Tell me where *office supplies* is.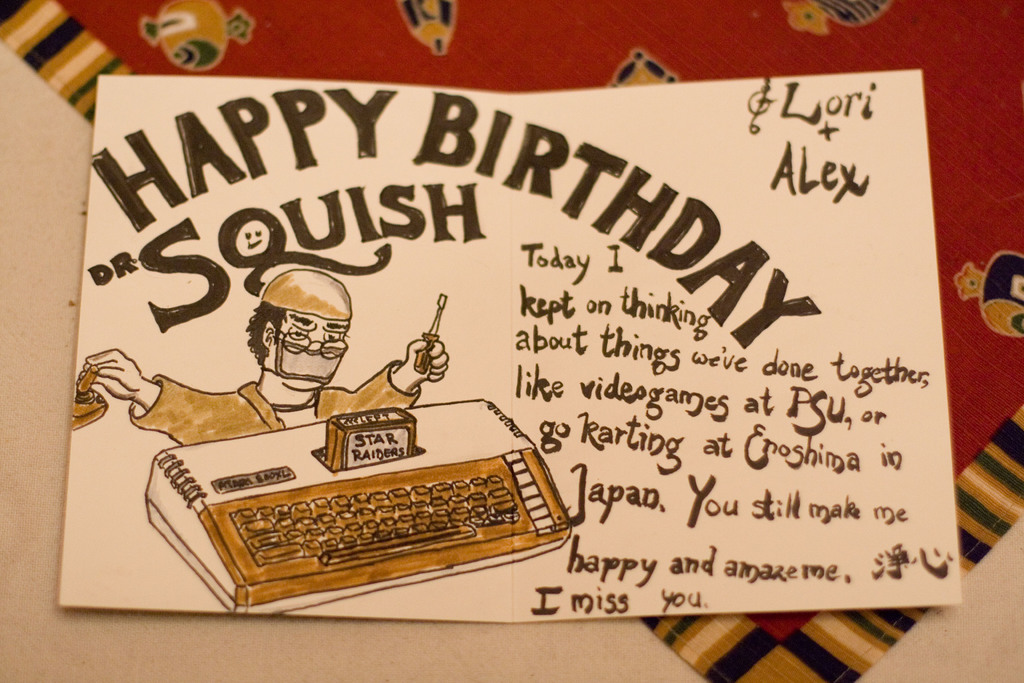
*office supplies* is at 54/69/963/624.
